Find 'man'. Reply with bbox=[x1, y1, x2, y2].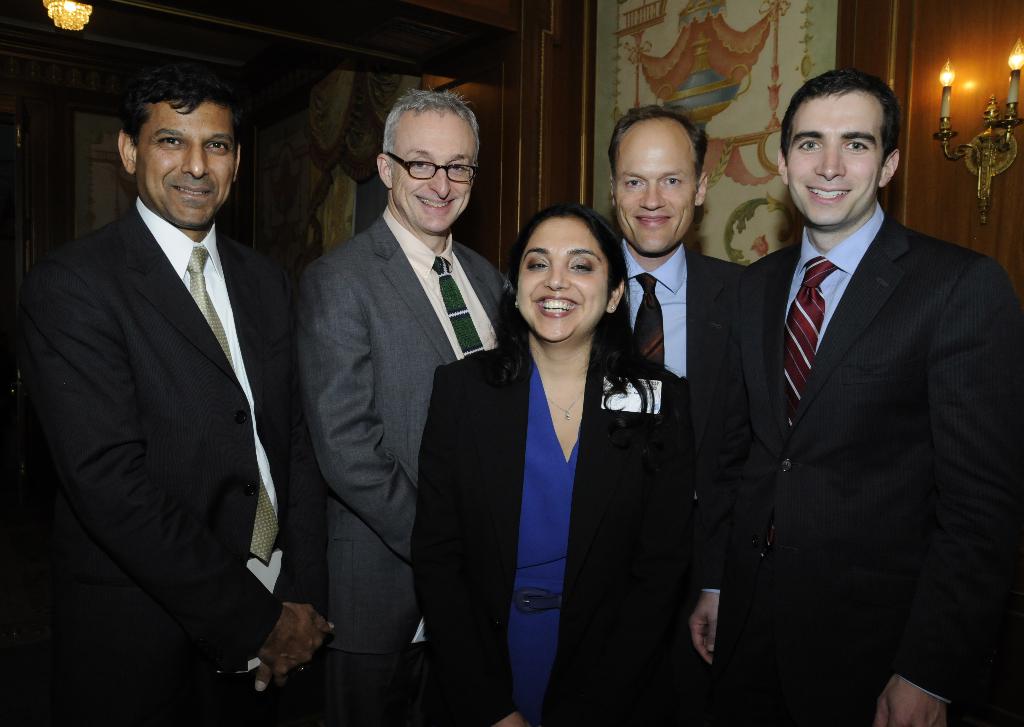
bbox=[600, 104, 757, 386].
